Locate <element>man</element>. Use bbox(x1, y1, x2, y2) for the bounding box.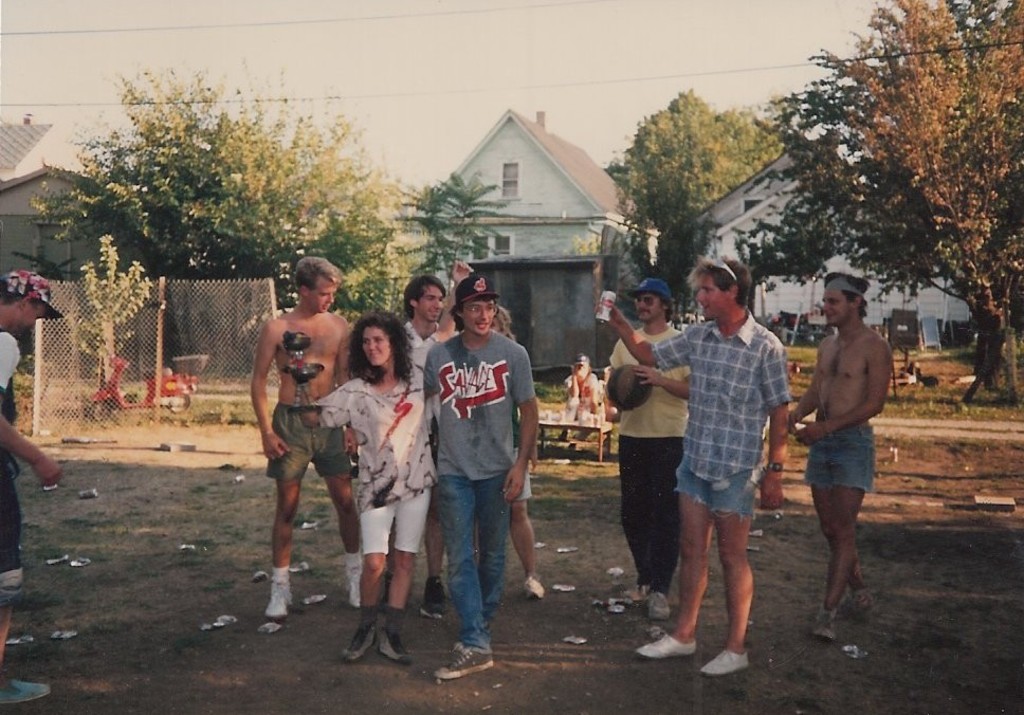
bbox(788, 263, 897, 610).
